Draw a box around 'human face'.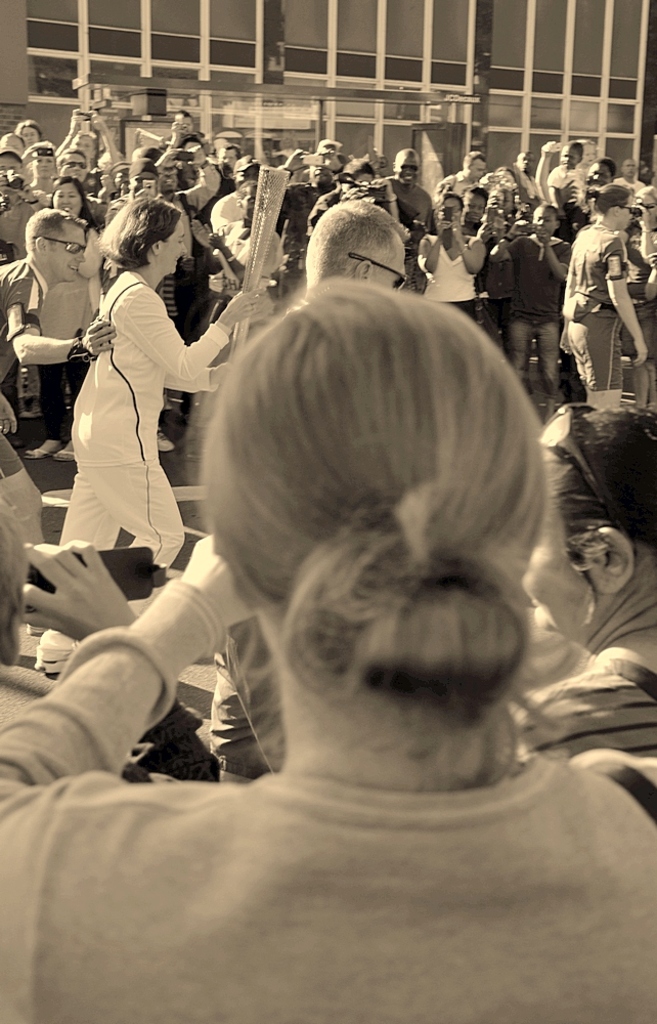
locate(71, 152, 85, 174).
